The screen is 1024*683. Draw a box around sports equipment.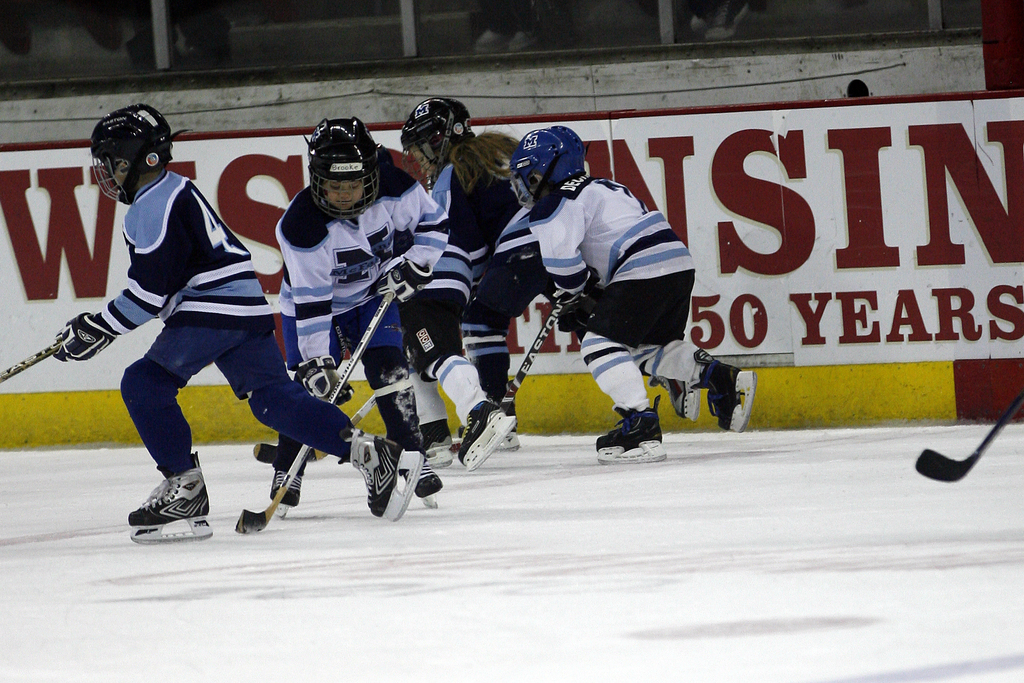
BBox(691, 349, 758, 432).
